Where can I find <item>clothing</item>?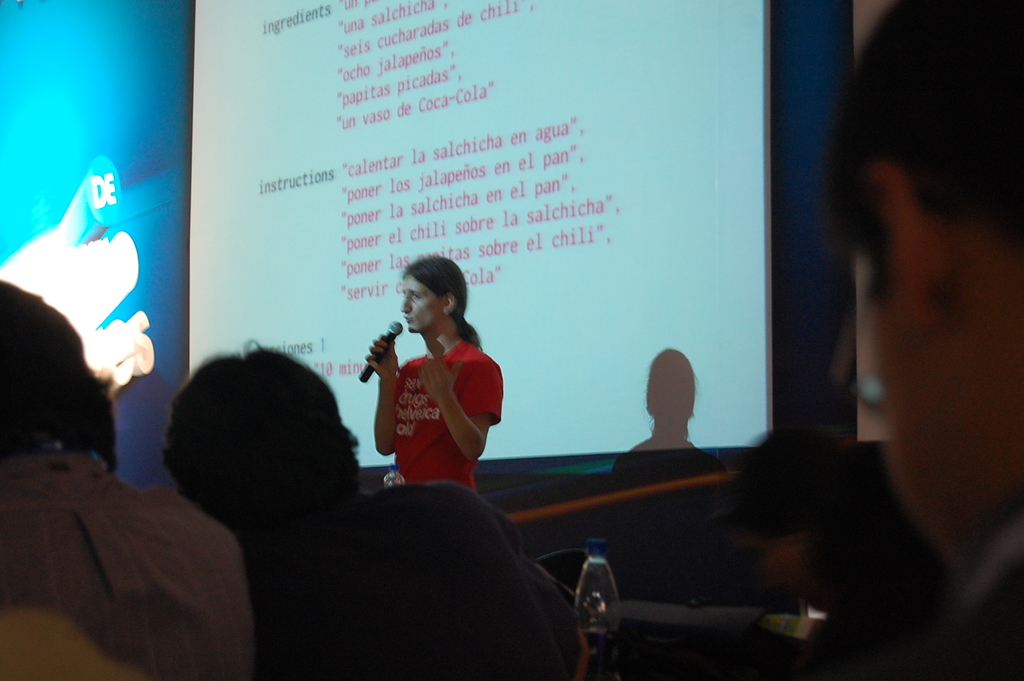
You can find it at 250 478 577 680.
